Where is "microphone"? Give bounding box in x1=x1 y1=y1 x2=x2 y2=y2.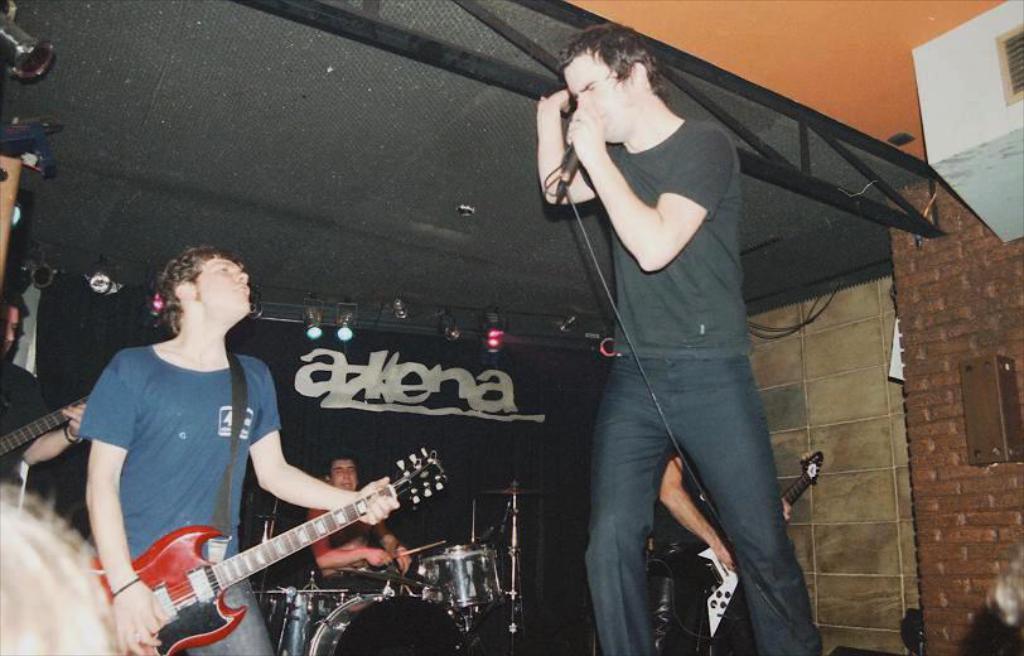
x1=562 y1=139 x2=578 y2=178.
